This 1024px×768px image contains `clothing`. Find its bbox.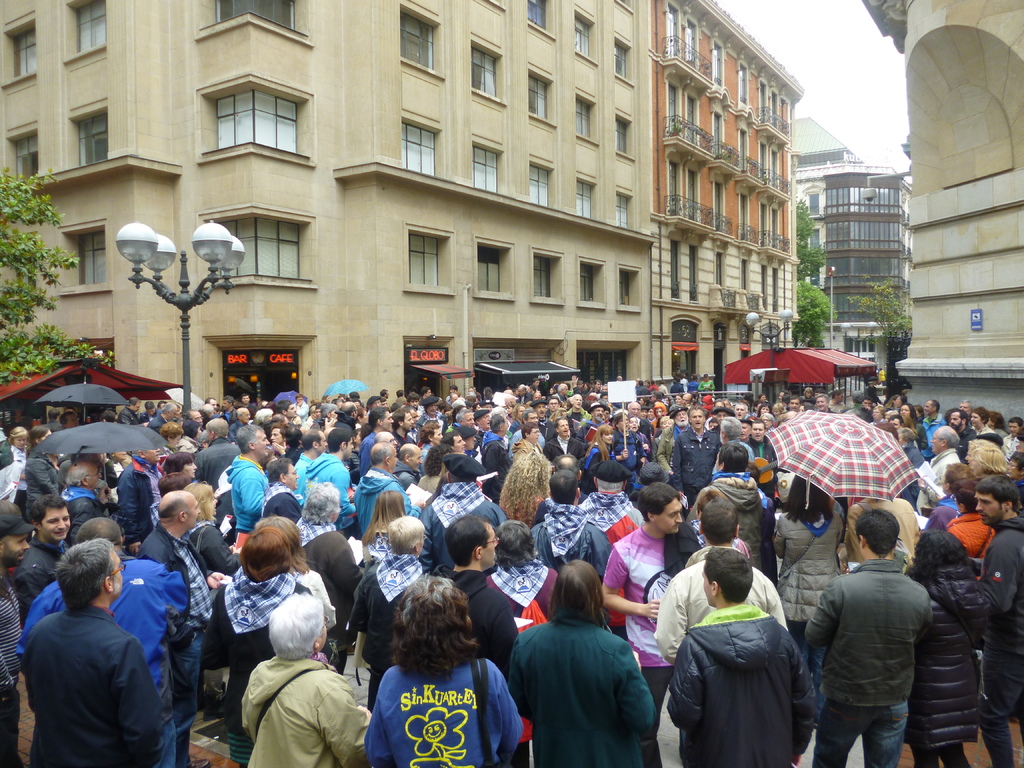
box=[26, 550, 184, 767].
